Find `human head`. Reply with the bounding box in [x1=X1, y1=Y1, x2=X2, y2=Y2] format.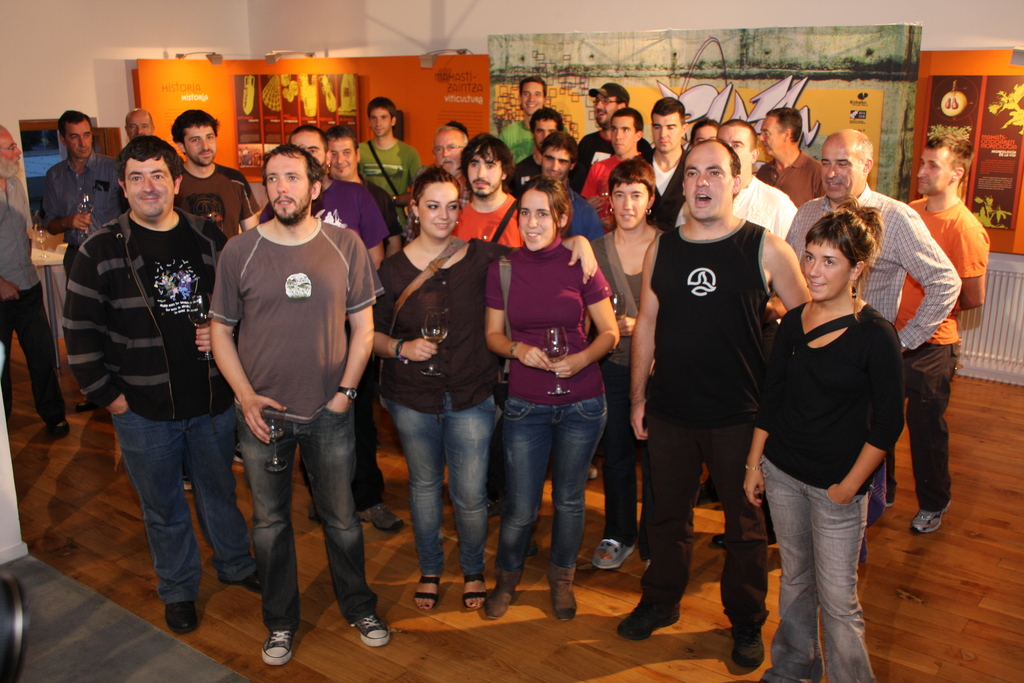
[x1=56, y1=111, x2=92, y2=160].
